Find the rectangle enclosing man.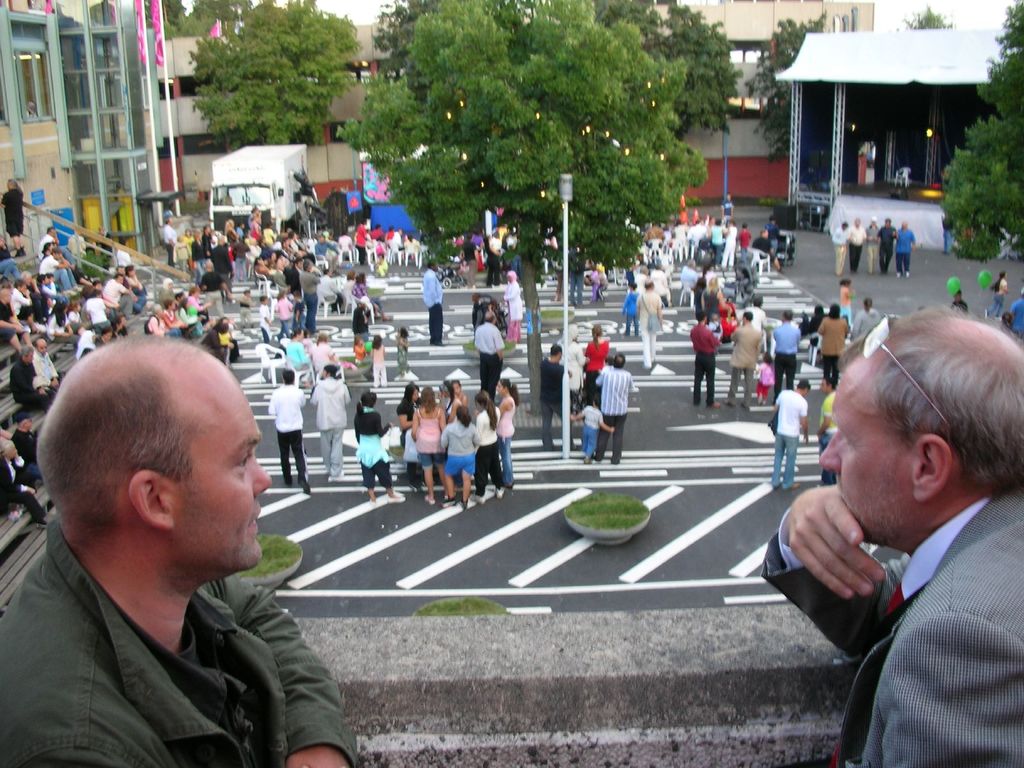
772/378/812/488.
